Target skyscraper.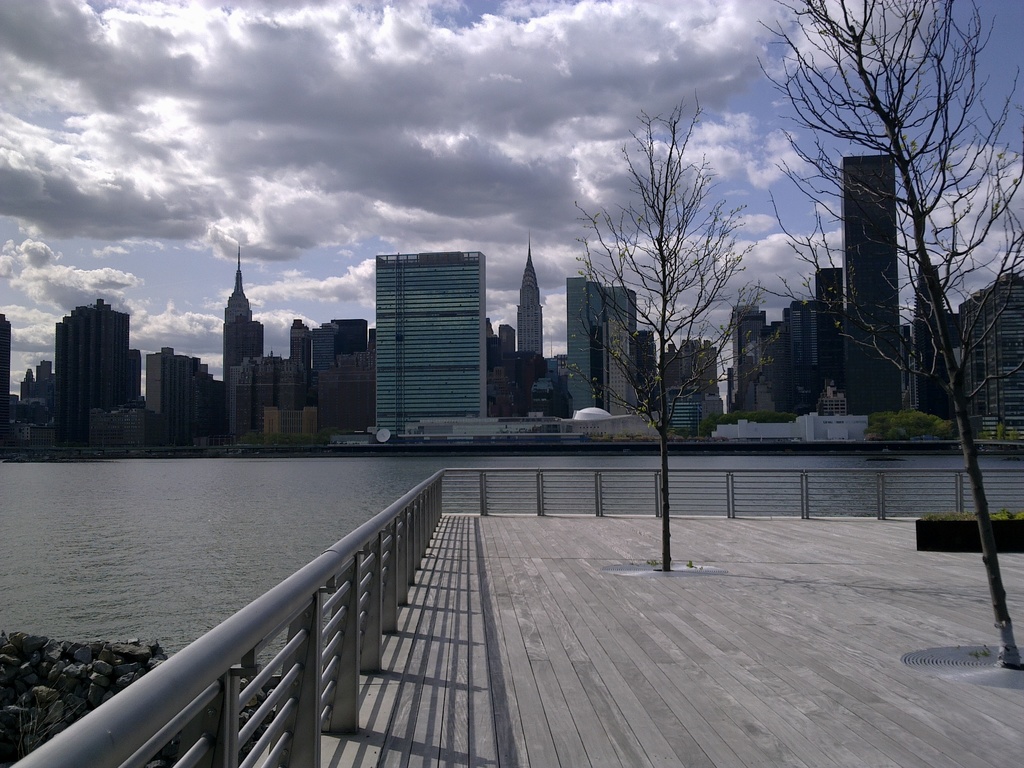
Target region: 518,231,546,361.
